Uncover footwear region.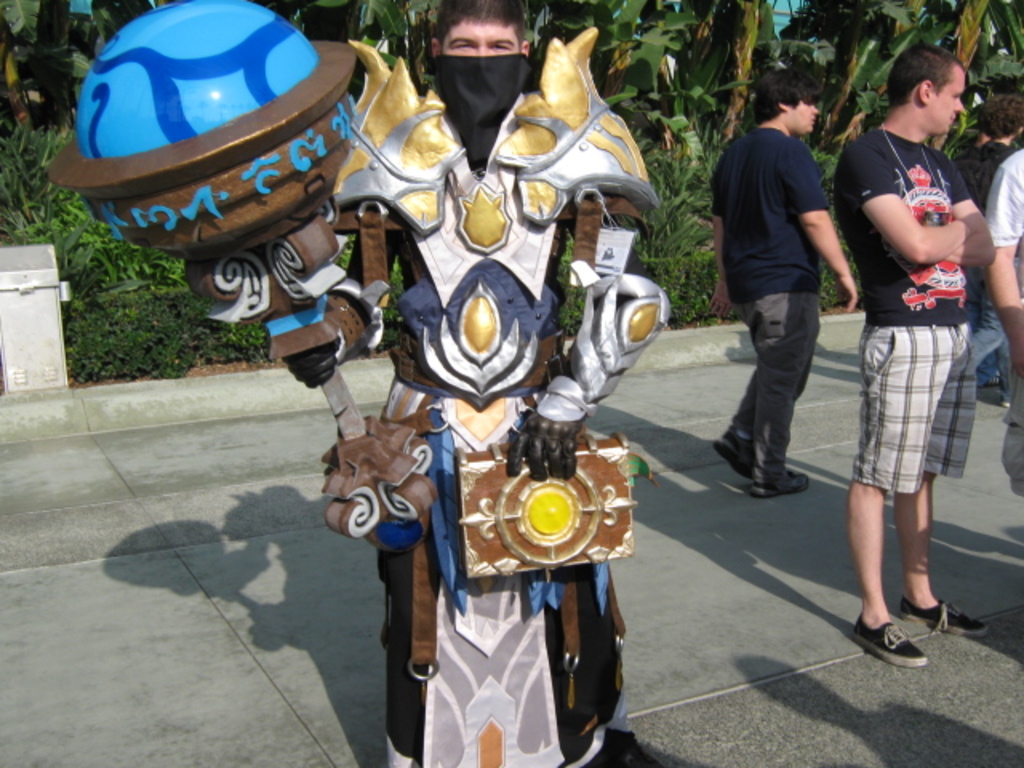
Uncovered: (x1=752, y1=469, x2=811, y2=498).
